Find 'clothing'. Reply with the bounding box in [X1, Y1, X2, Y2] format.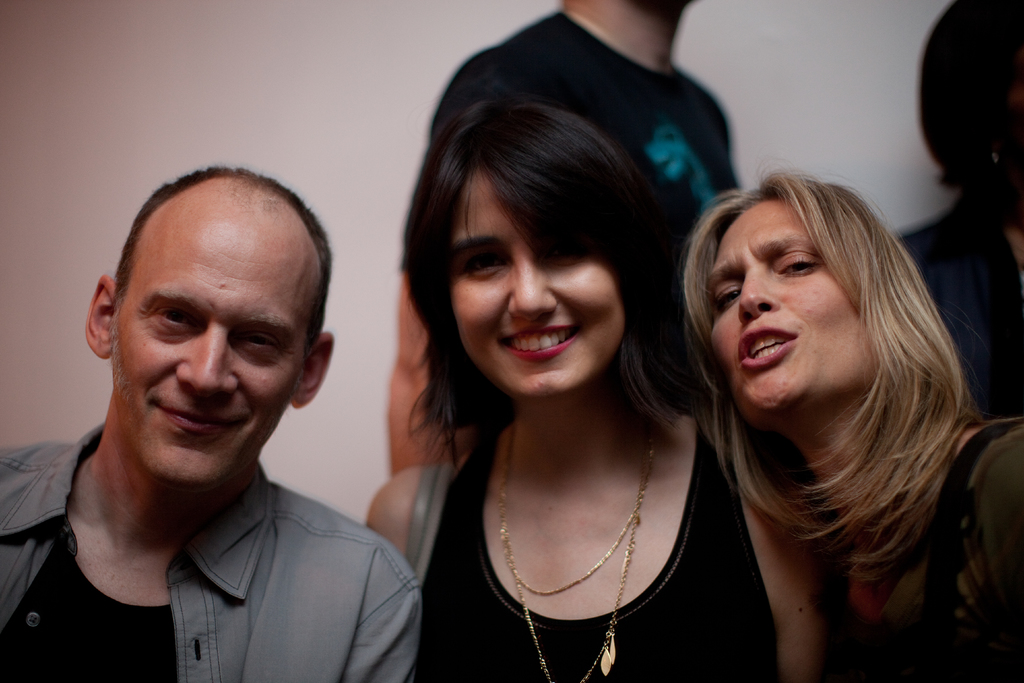
[816, 422, 1023, 682].
